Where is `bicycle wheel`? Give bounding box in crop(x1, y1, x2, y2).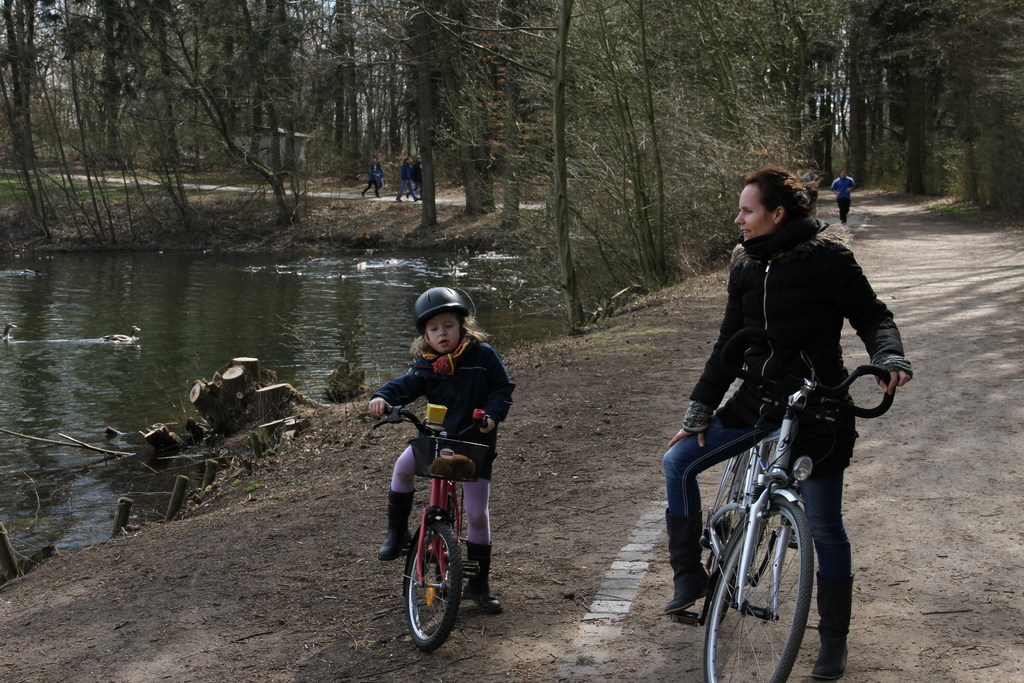
crop(700, 494, 813, 682).
